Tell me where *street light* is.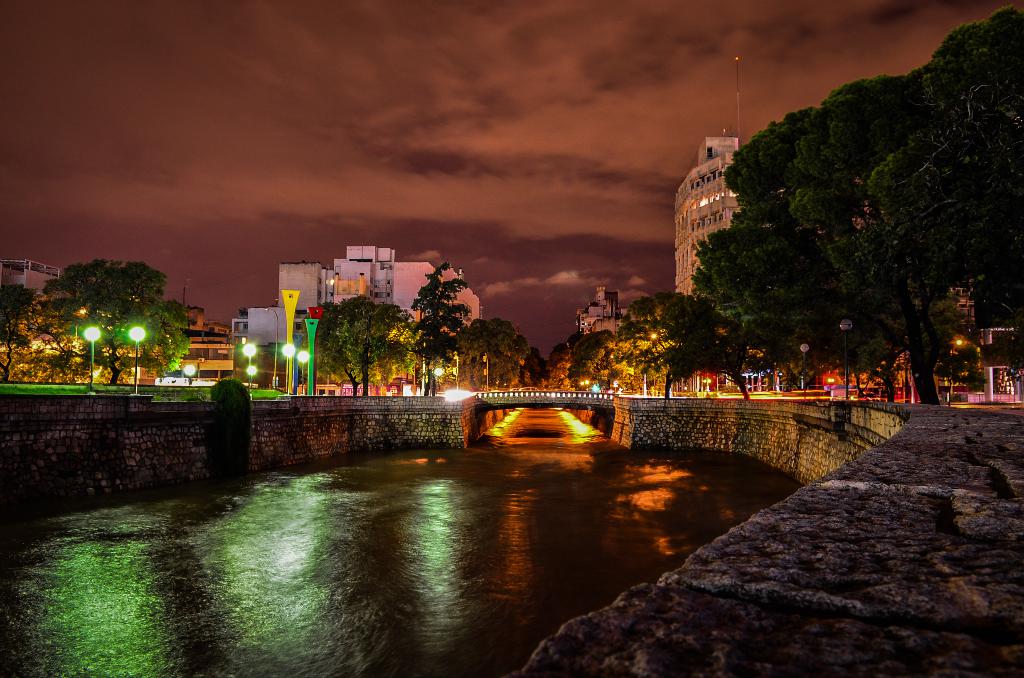
*street light* is at (800, 340, 811, 391).
